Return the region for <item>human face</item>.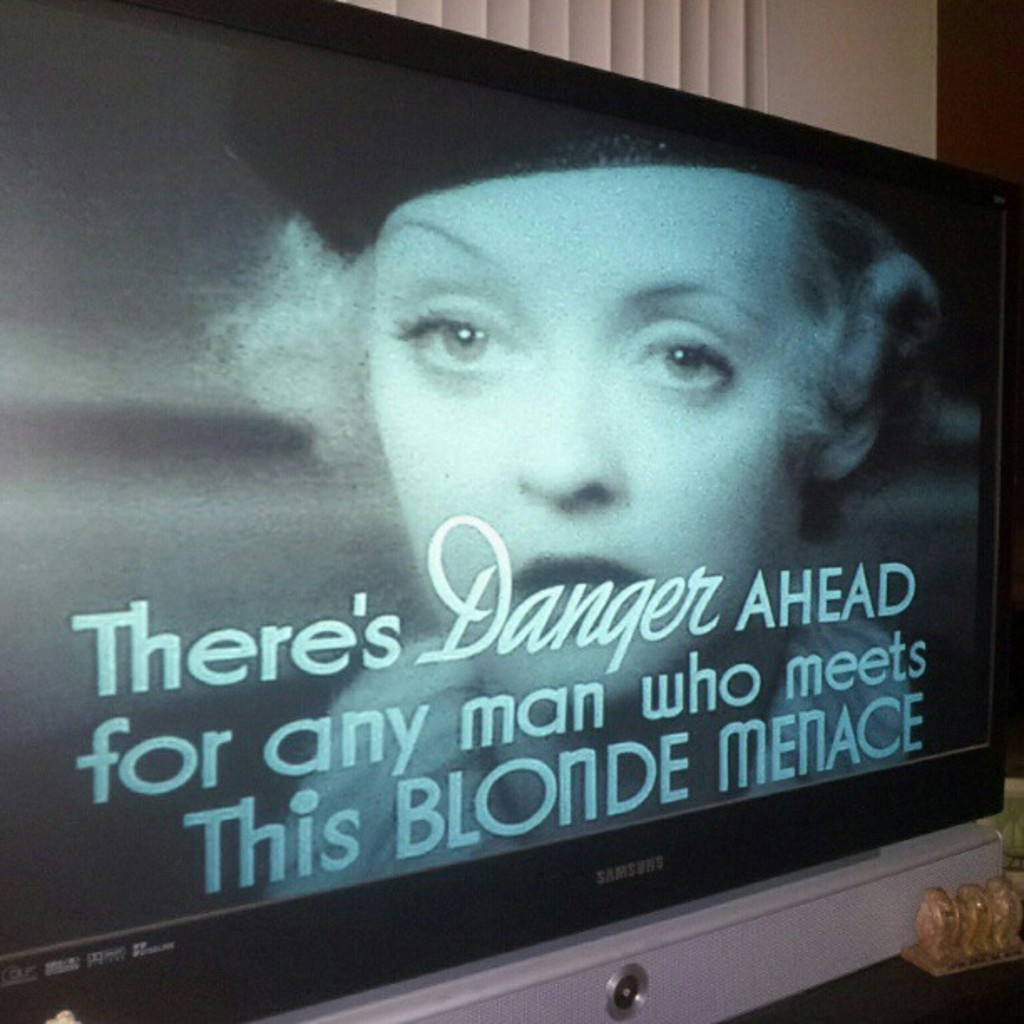
locate(373, 157, 838, 718).
